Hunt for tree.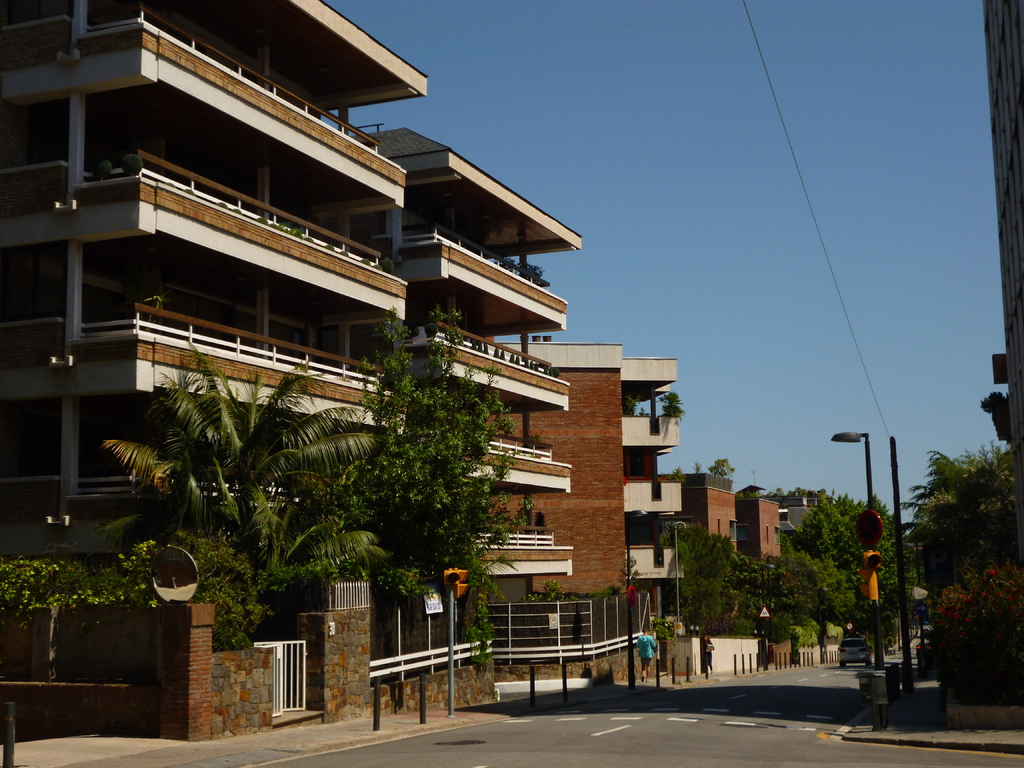
Hunted down at 300, 301, 534, 602.
